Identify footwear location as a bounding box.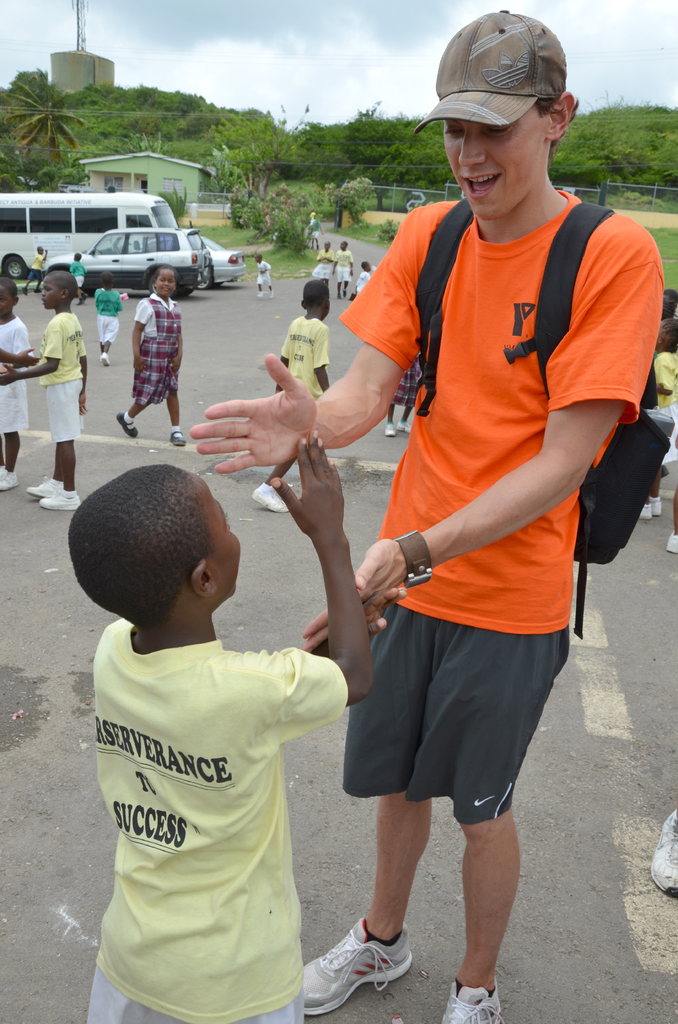
{"x1": 250, "y1": 481, "x2": 288, "y2": 512}.
